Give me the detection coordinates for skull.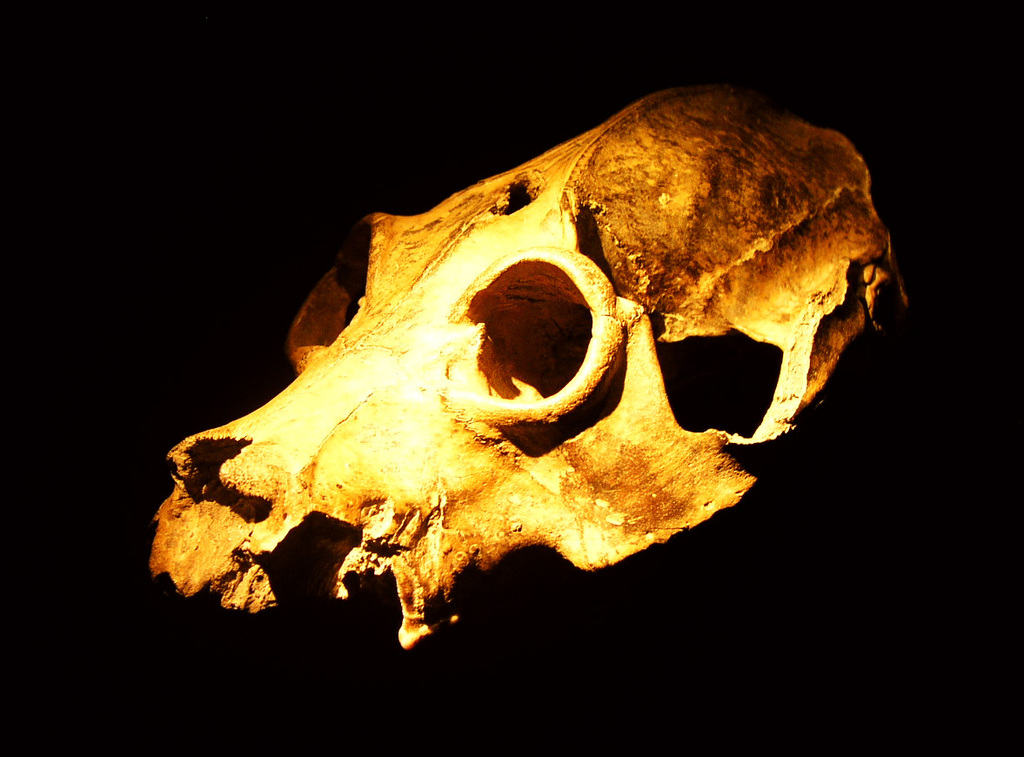
detection(148, 82, 908, 649).
